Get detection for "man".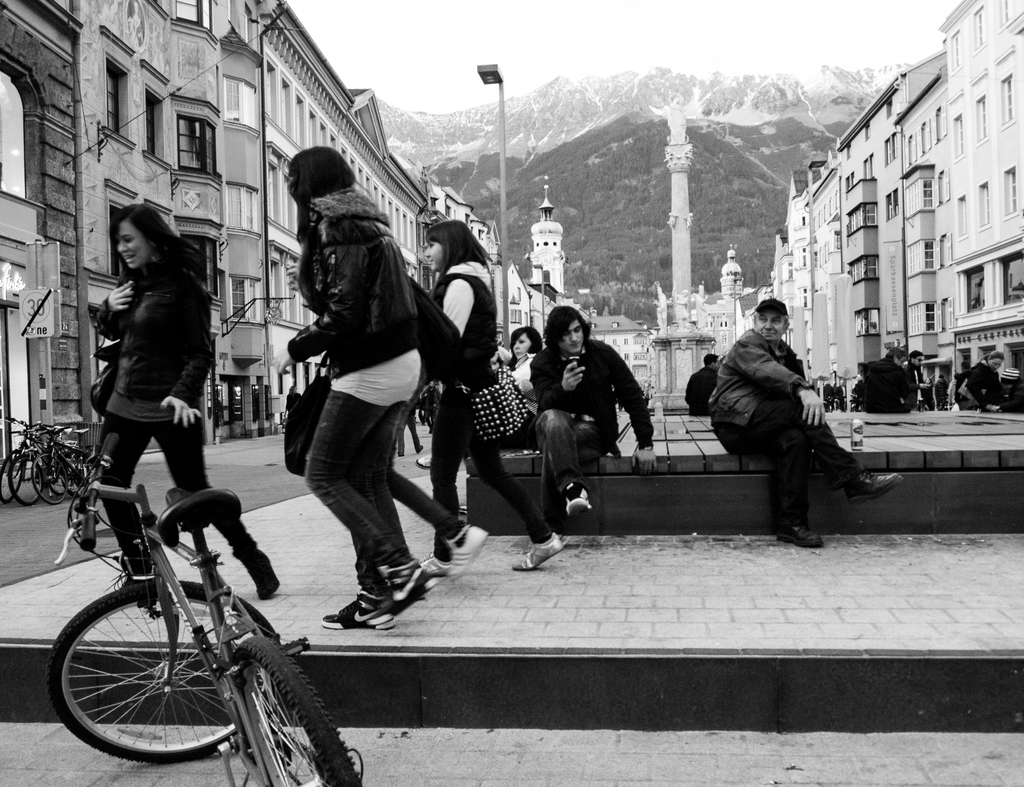
Detection: l=528, t=302, r=655, b=516.
